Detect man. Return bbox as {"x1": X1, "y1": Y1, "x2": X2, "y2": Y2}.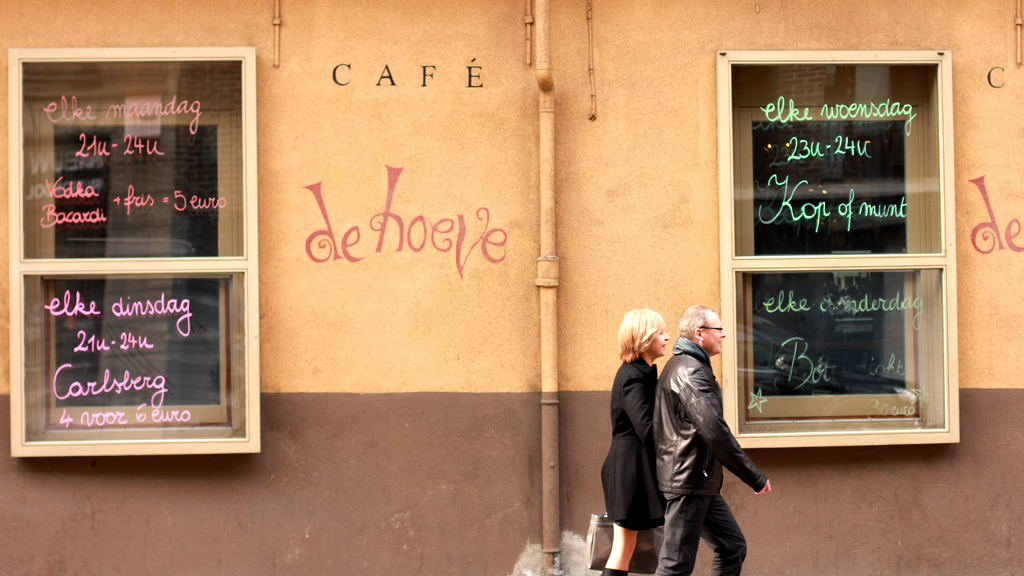
{"x1": 630, "y1": 296, "x2": 772, "y2": 575}.
